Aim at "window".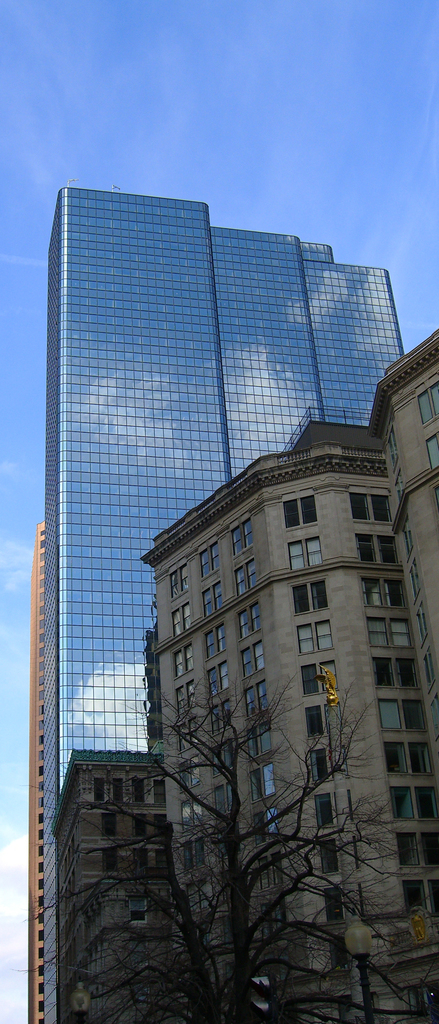
Aimed at 213:746:229:781.
